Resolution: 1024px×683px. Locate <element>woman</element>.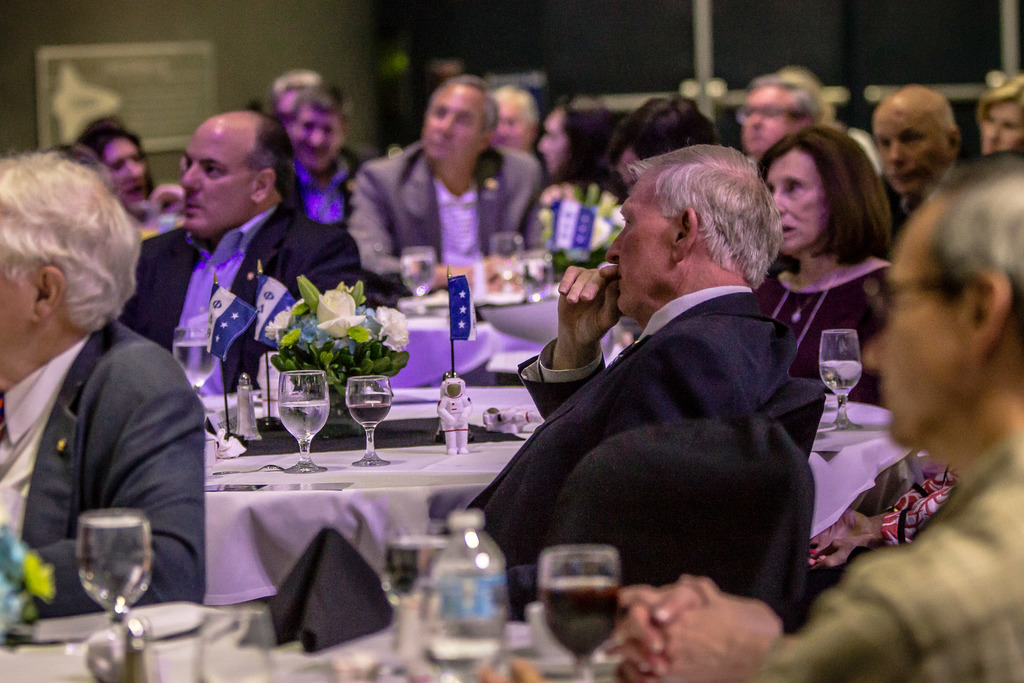
left=968, top=80, right=1023, bottom=151.
